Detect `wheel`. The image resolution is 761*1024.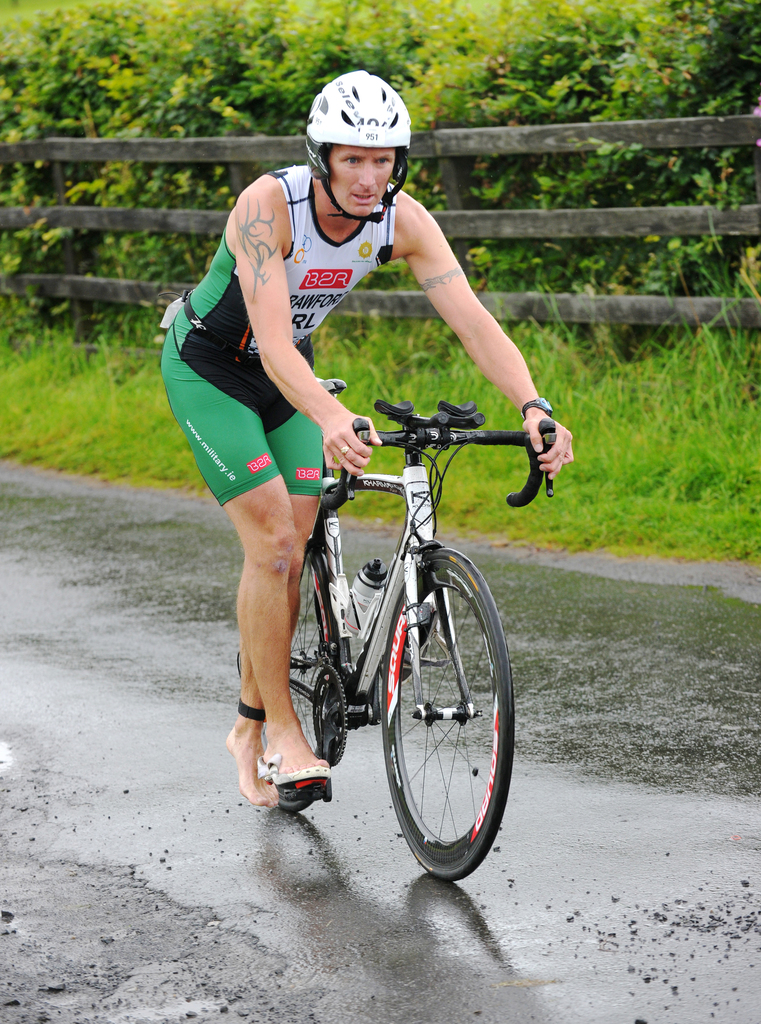
x1=376, y1=548, x2=508, y2=879.
